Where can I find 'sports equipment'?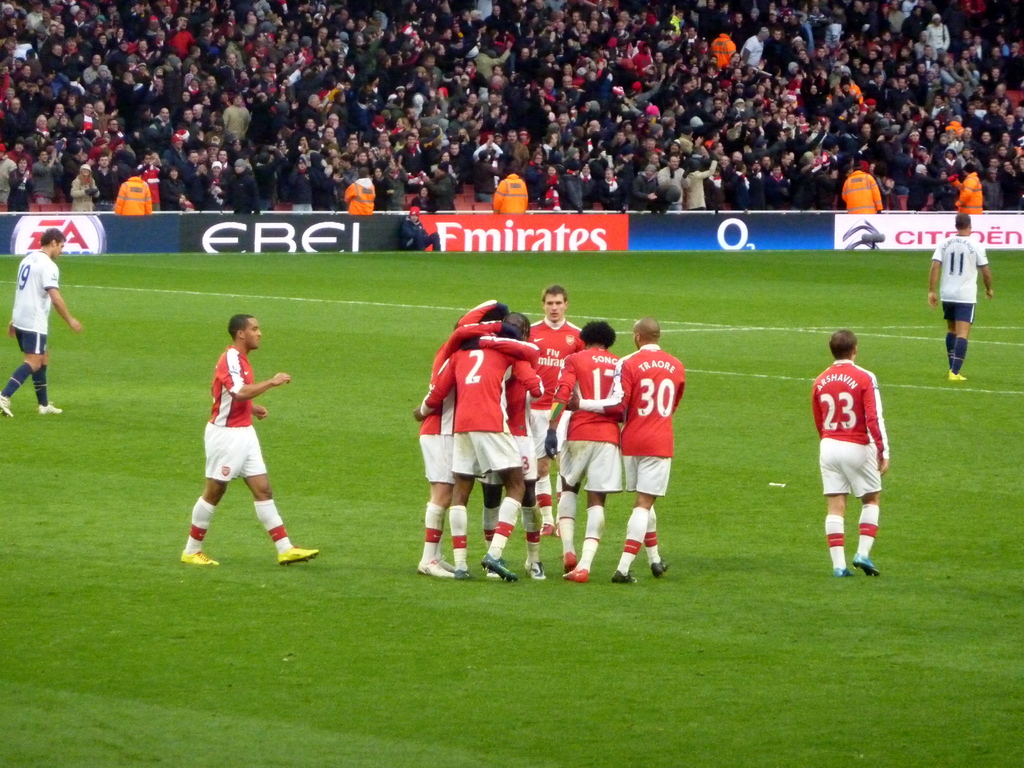
You can find it at select_region(829, 565, 851, 580).
